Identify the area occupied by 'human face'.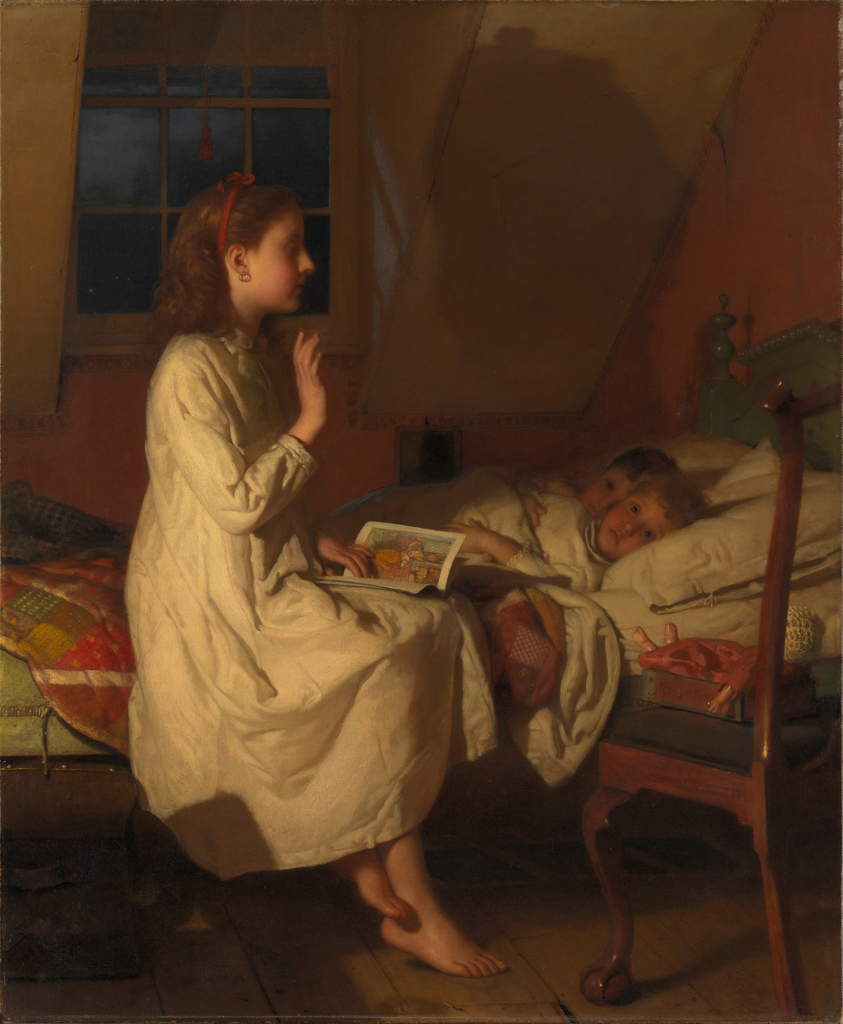
Area: (left=582, top=472, right=630, bottom=514).
